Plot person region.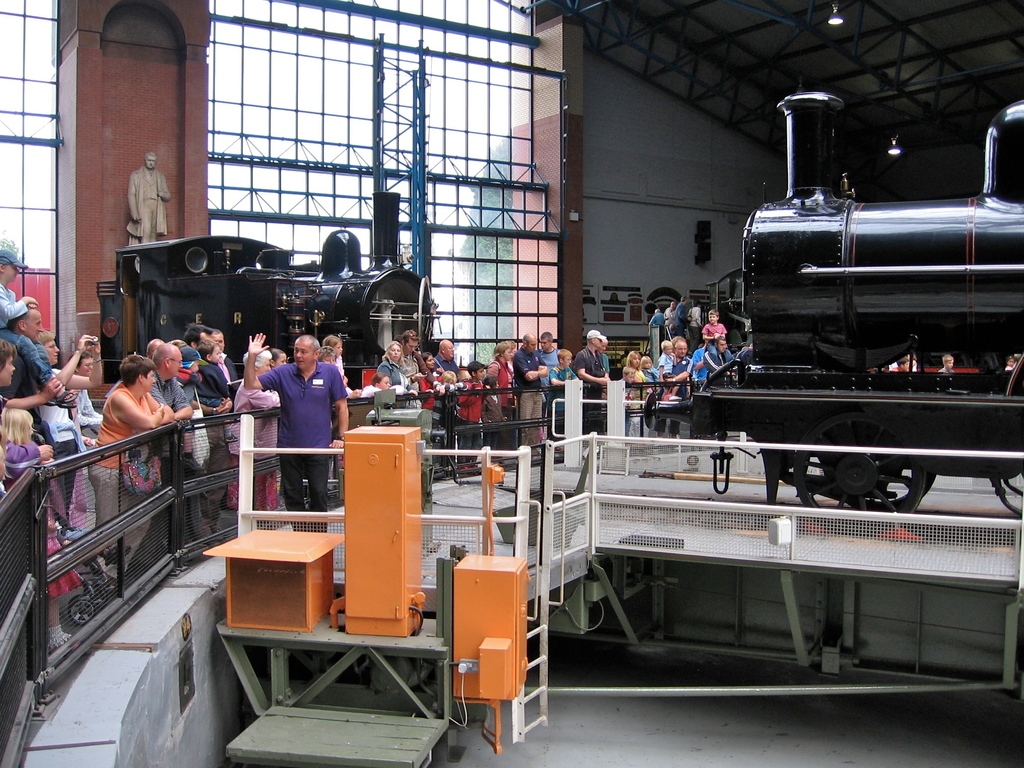
Plotted at {"left": 515, "top": 333, "right": 547, "bottom": 460}.
